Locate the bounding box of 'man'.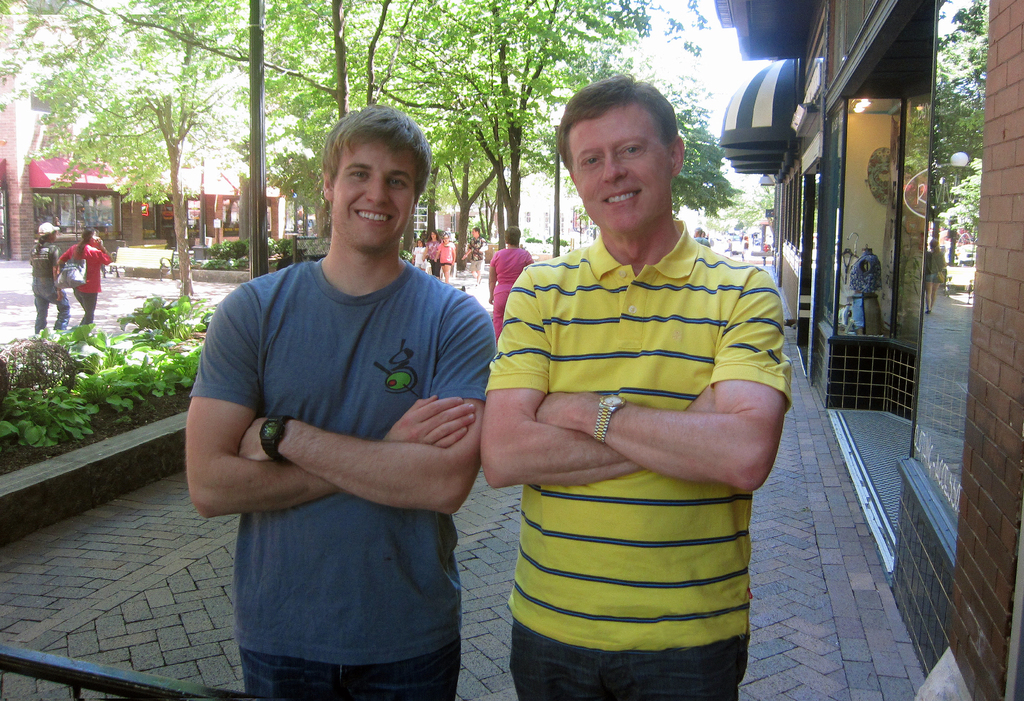
Bounding box: x1=480 y1=70 x2=792 y2=700.
